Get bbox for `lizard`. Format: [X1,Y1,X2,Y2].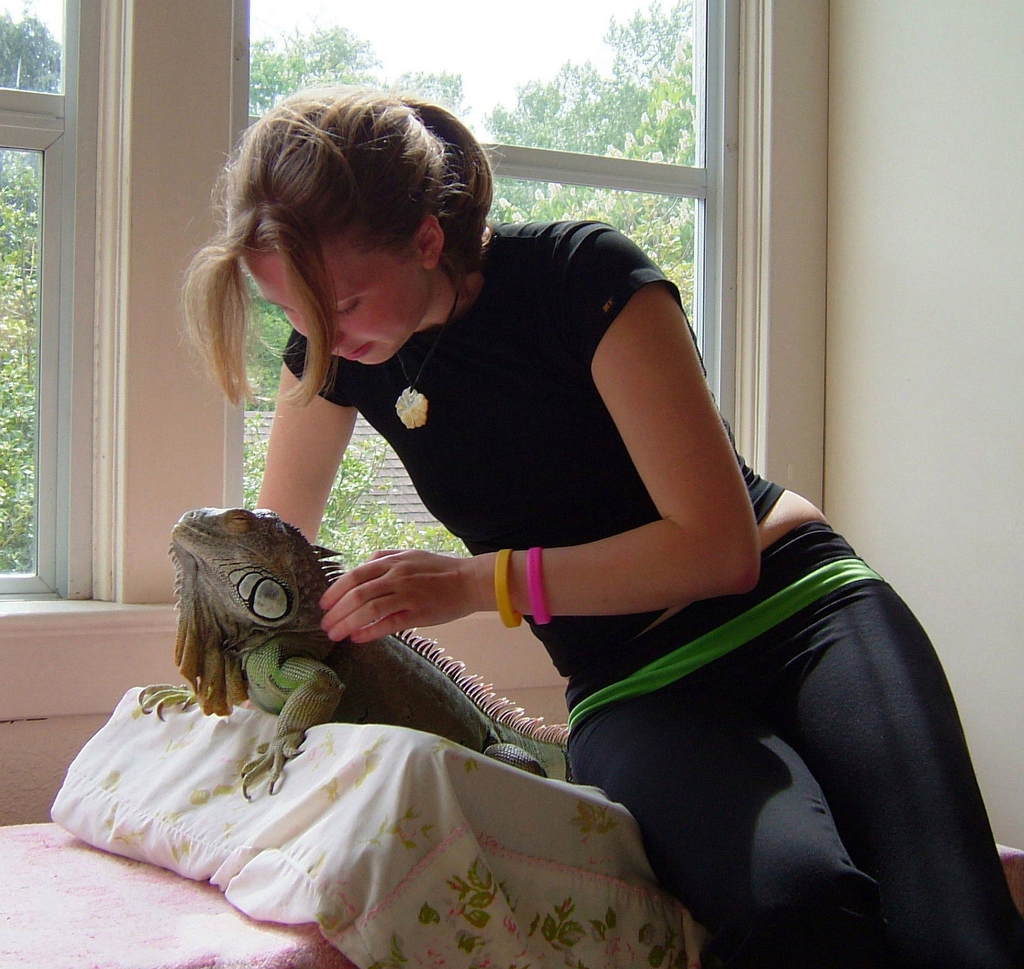
[137,501,568,801].
